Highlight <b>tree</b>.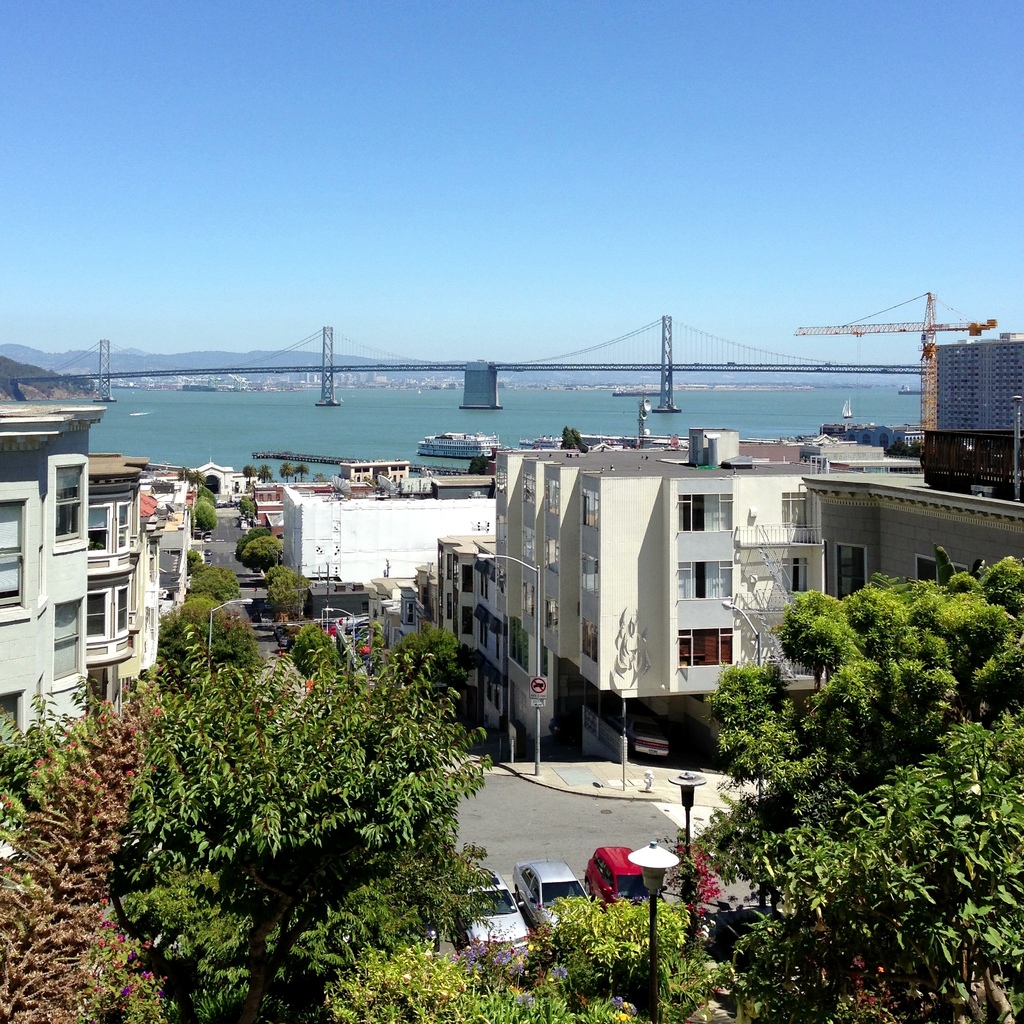
Highlighted region: 312, 945, 480, 1023.
